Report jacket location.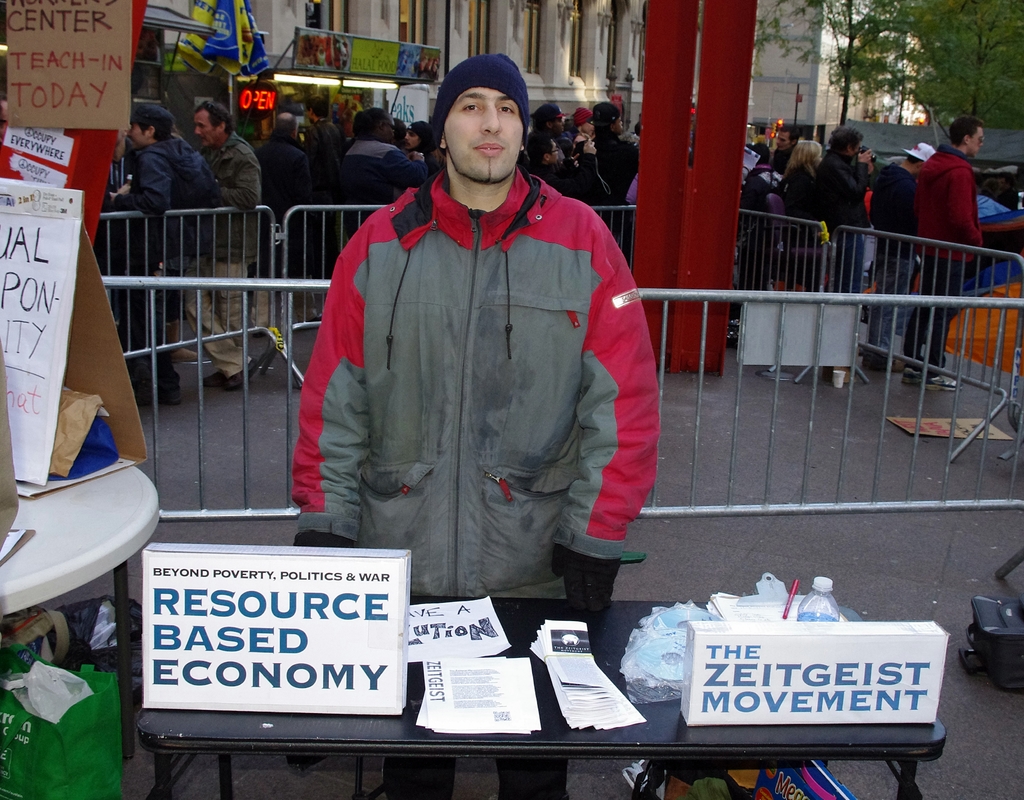
Report: <region>913, 152, 987, 263</region>.
